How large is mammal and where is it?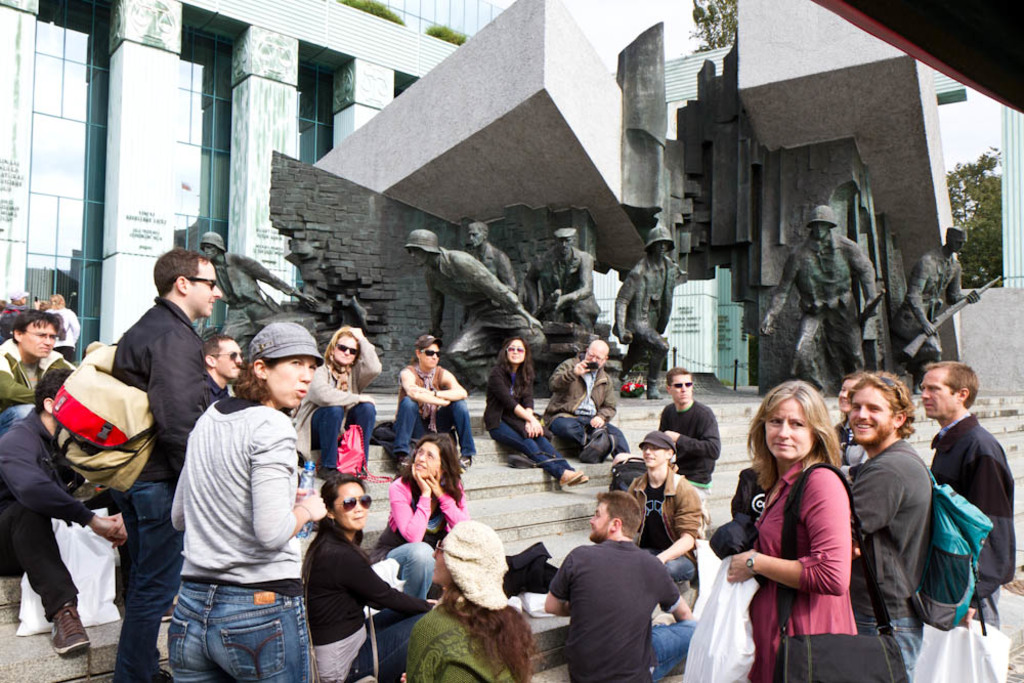
Bounding box: BBox(914, 354, 1020, 682).
